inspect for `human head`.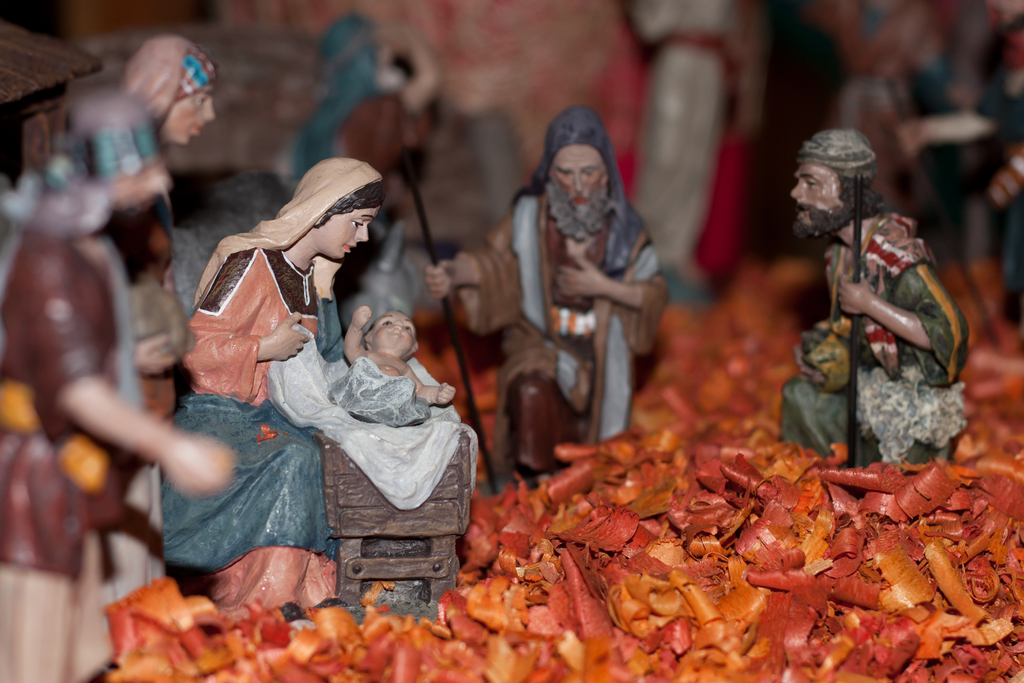
Inspection: l=548, t=114, r=612, b=219.
